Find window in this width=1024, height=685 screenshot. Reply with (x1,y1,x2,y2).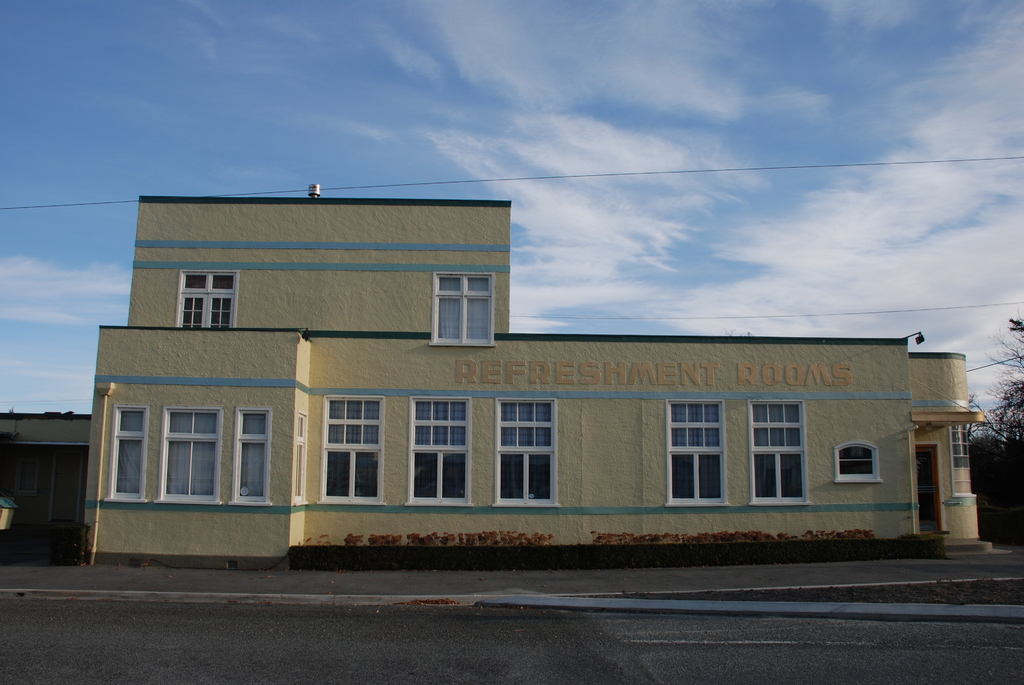
(107,403,148,502).
